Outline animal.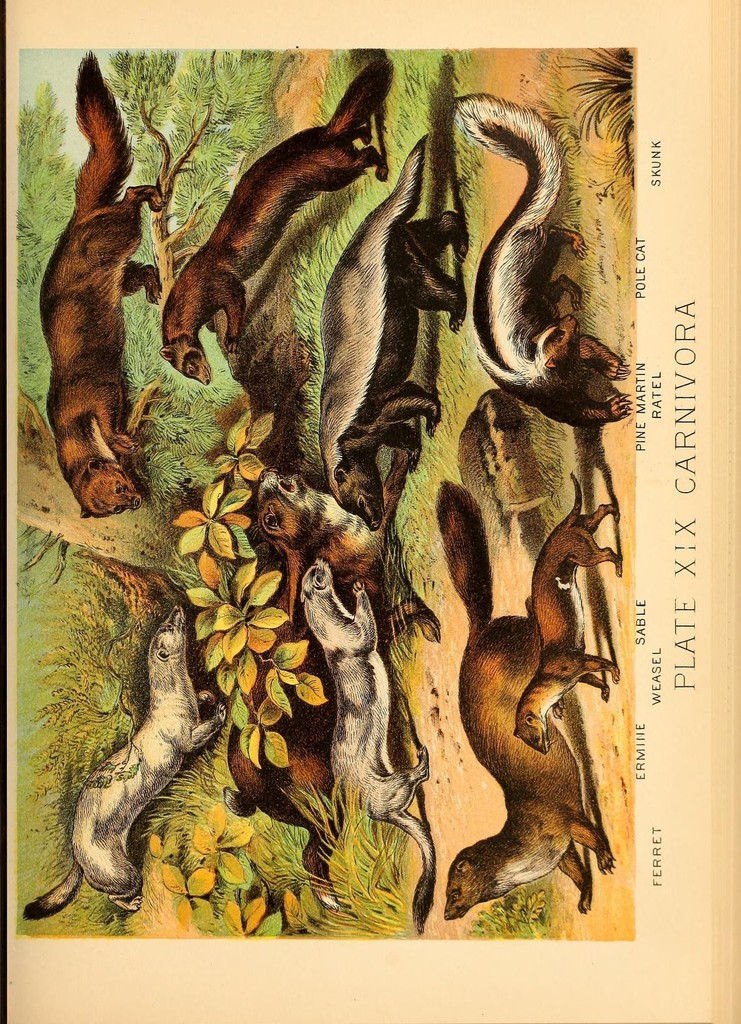
Outline: locate(223, 454, 415, 914).
